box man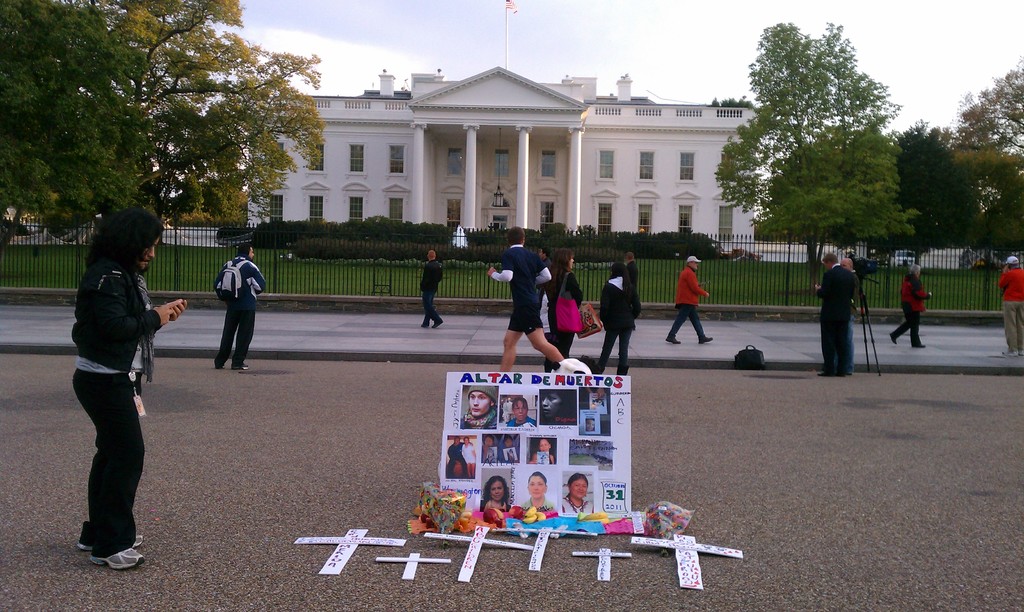
left=472, top=232, right=585, bottom=371
